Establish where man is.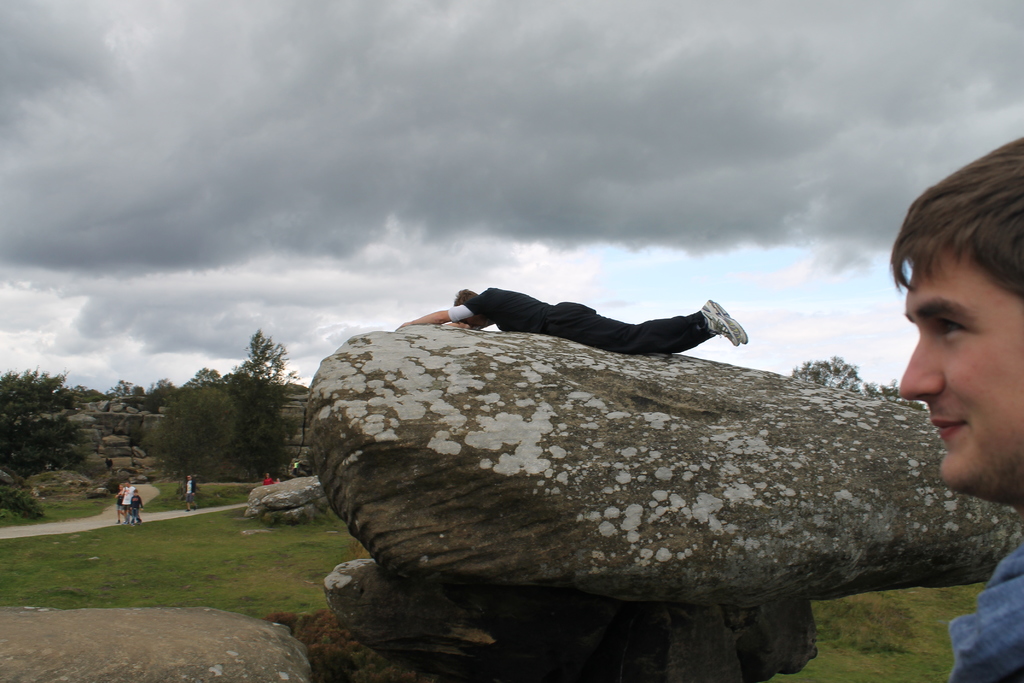
Established at l=186, t=477, r=197, b=513.
